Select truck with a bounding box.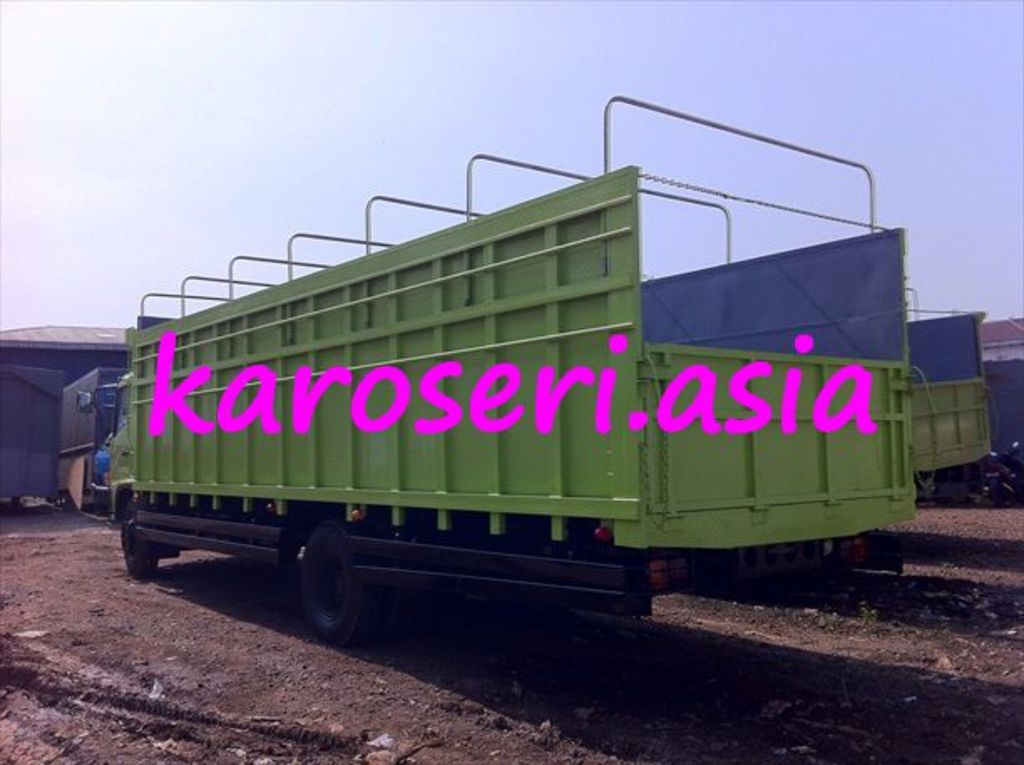
crop(50, 122, 960, 656).
